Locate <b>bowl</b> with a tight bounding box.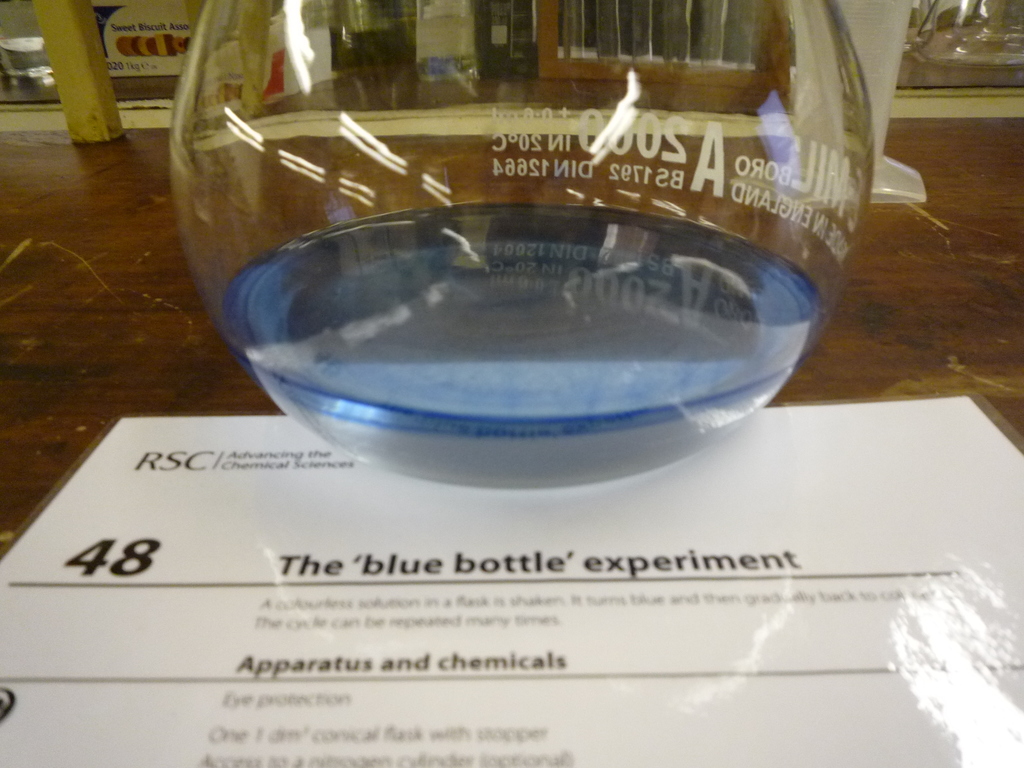
l=165, t=0, r=875, b=491.
